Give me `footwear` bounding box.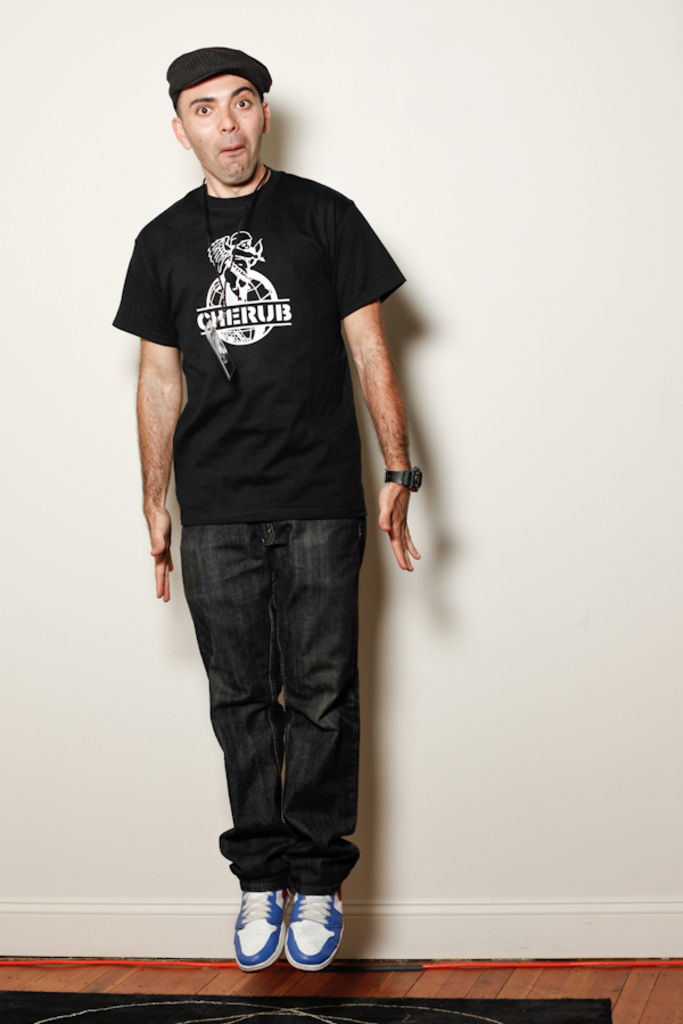
select_region(231, 886, 289, 972).
